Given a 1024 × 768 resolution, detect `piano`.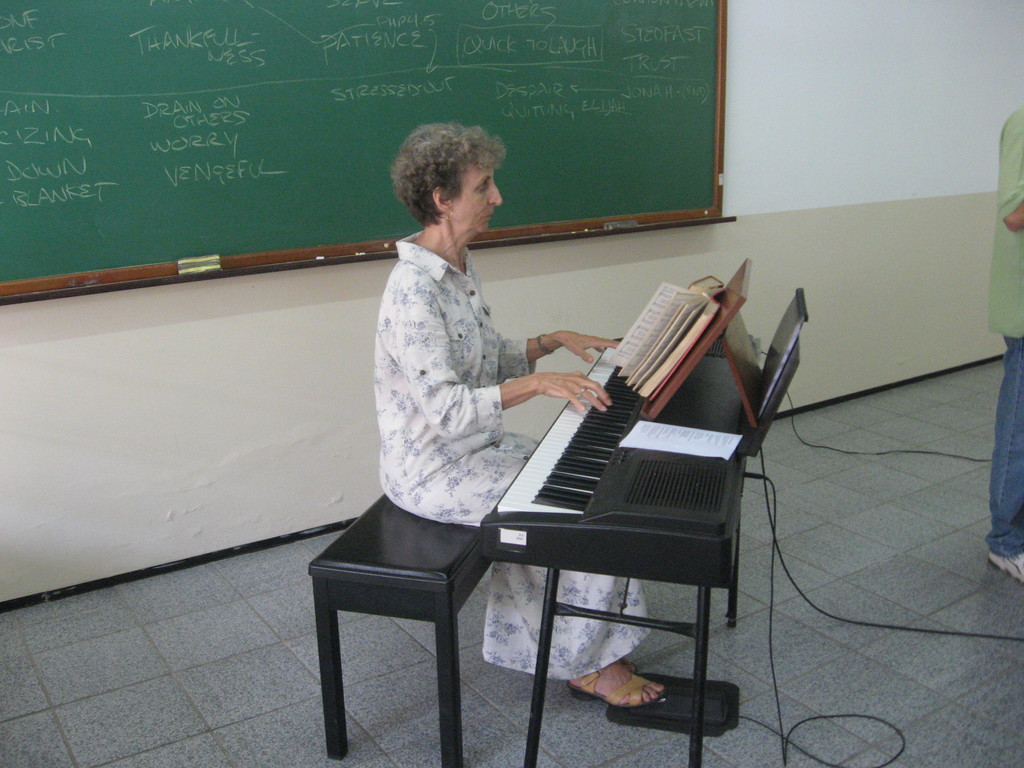
left=483, top=290, right=801, bottom=767.
